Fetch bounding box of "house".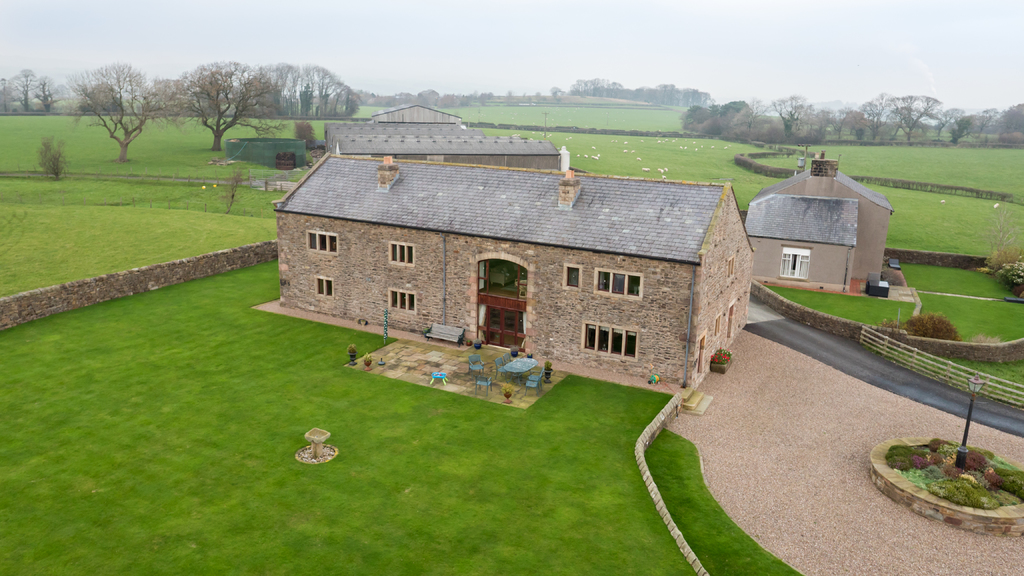
Bbox: [262, 159, 753, 374].
